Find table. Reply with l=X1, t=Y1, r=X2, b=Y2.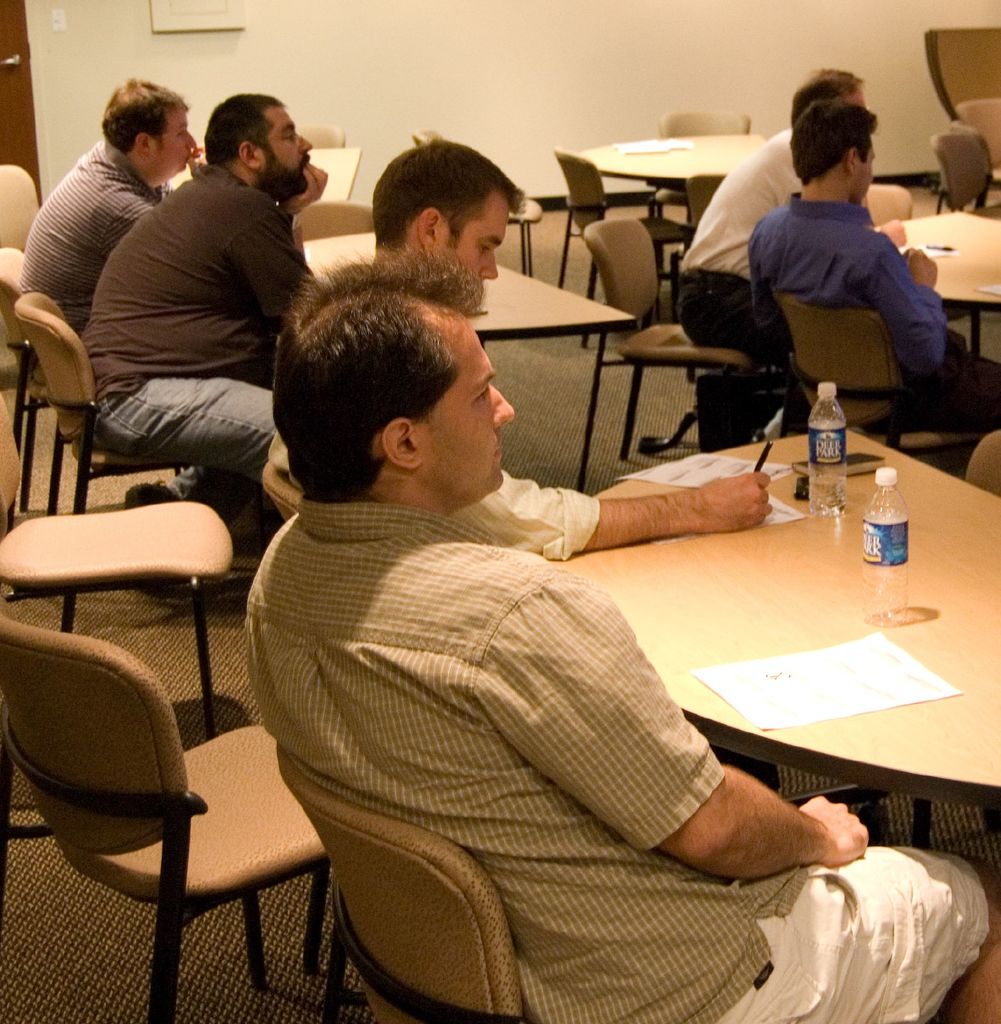
l=558, t=388, r=1000, b=957.
